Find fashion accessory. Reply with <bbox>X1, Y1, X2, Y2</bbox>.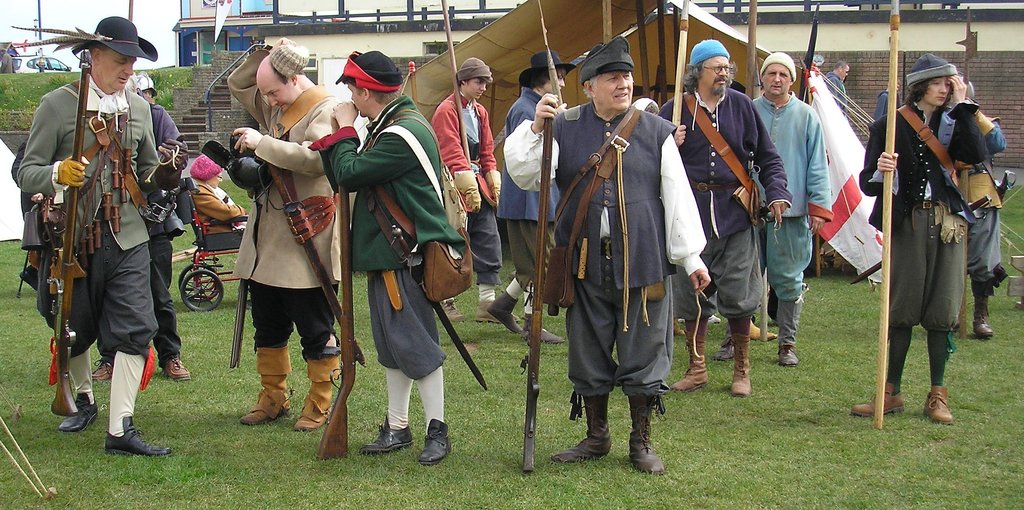
<bbox>92, 357, 113, 385</bbox>.
